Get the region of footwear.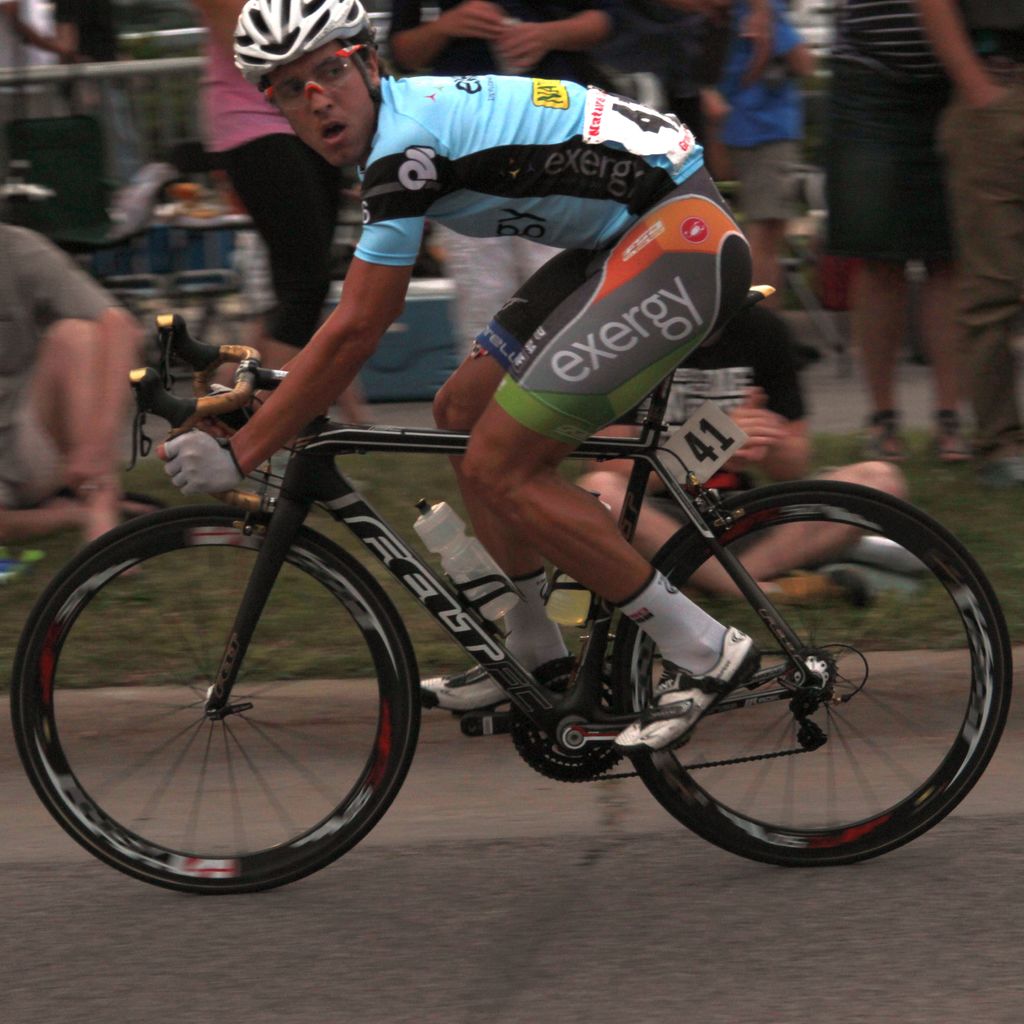
rect(420, 662, 584, 712).
